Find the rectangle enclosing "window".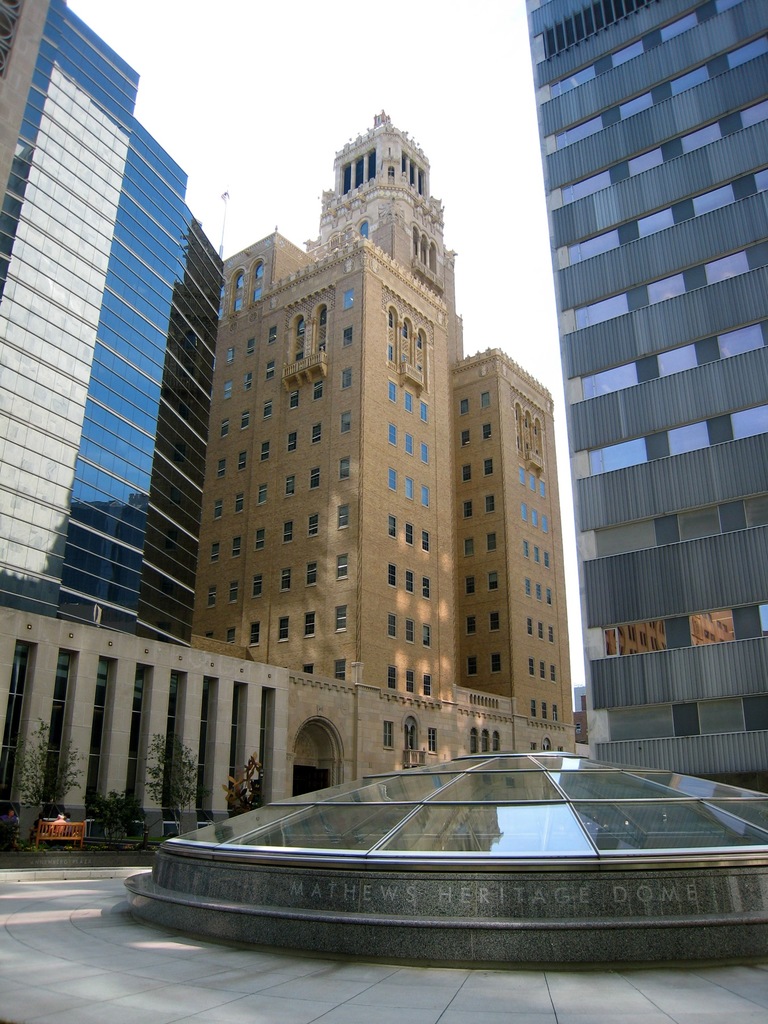
box(384, 518, 394, 538).
